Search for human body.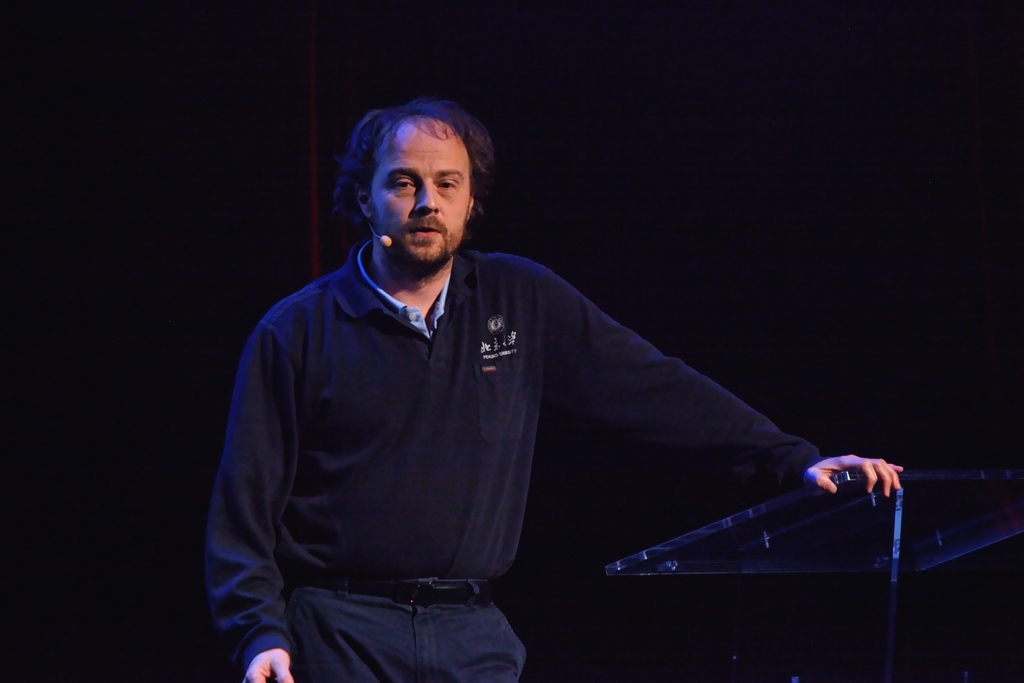
Found at (200, 86, 838, 682).
